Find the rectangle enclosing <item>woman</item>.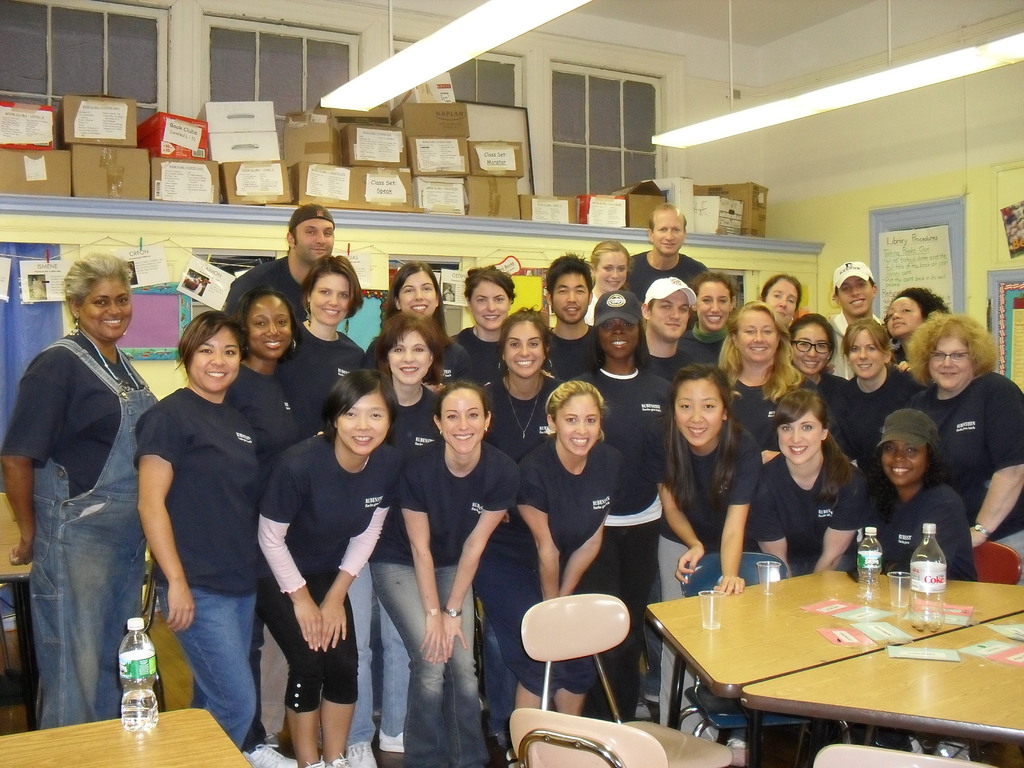
<bbox>388, 259, 447, 332</bbox>.
